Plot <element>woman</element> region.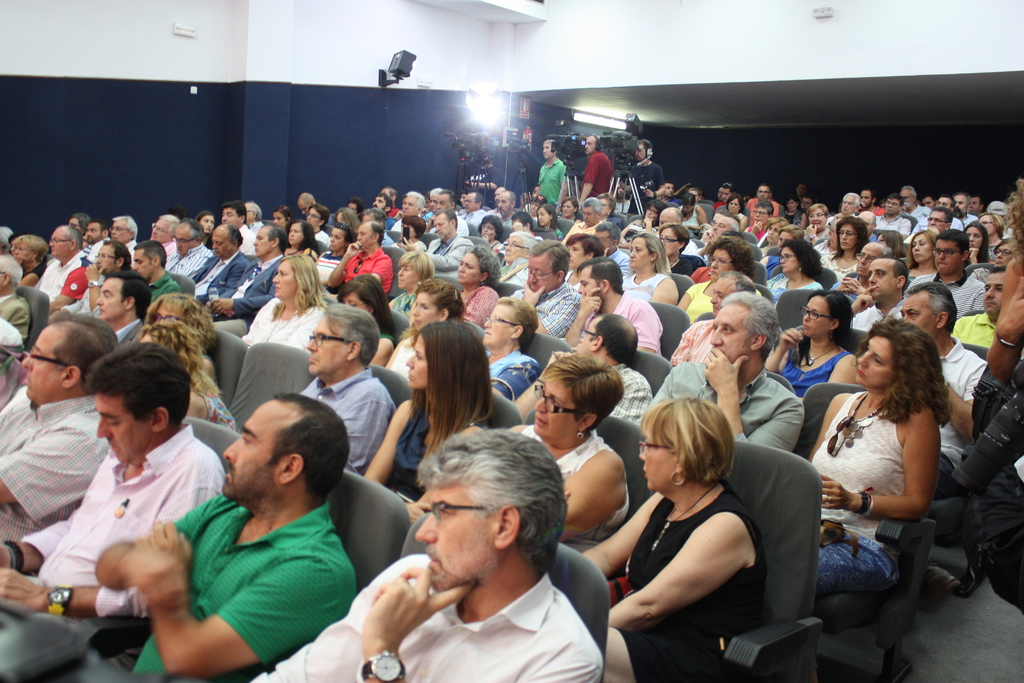
Plotted at x1=598 y1=197 x2=616 y2=219.
